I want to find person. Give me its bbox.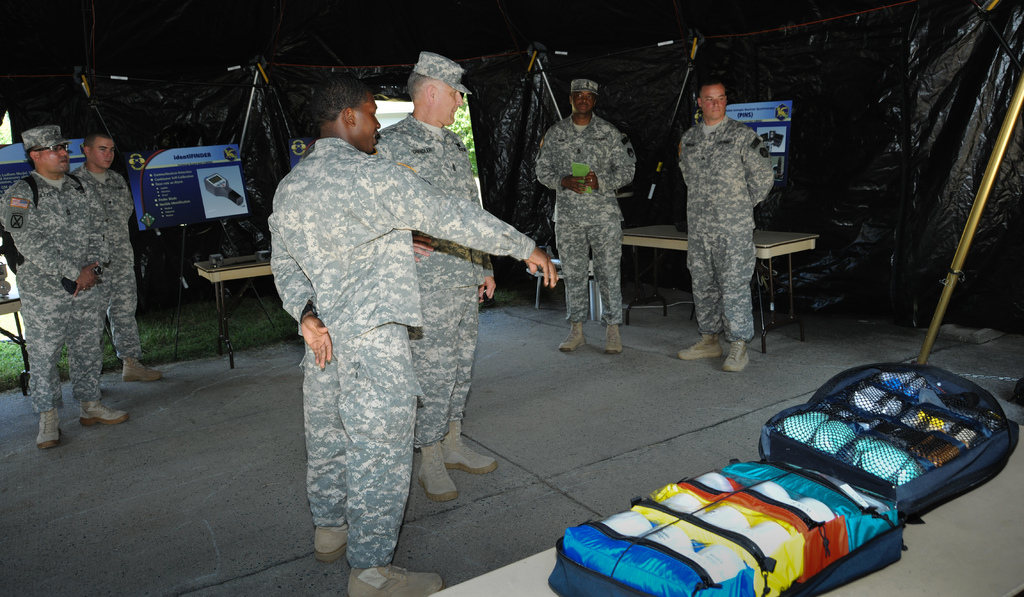
locate(533, 77, 638, 354).
